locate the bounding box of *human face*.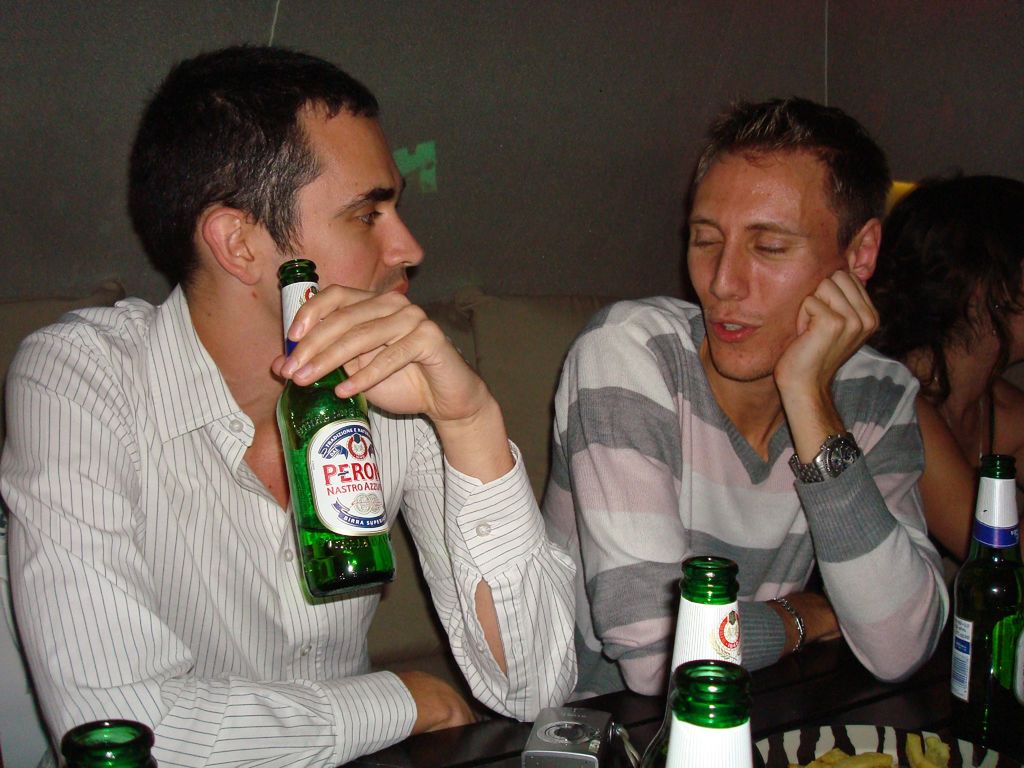
Bounding box: crop(278, 107, 424, 298).
